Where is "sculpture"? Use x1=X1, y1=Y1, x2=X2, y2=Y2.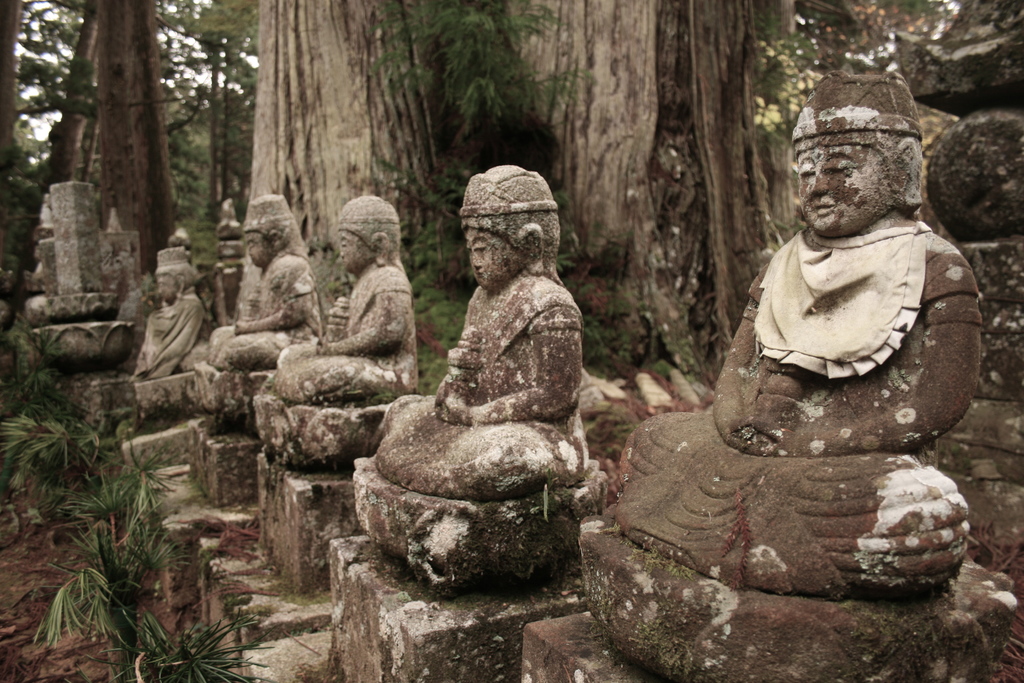
x1=364, y1=129, x2=617, y2=607.
